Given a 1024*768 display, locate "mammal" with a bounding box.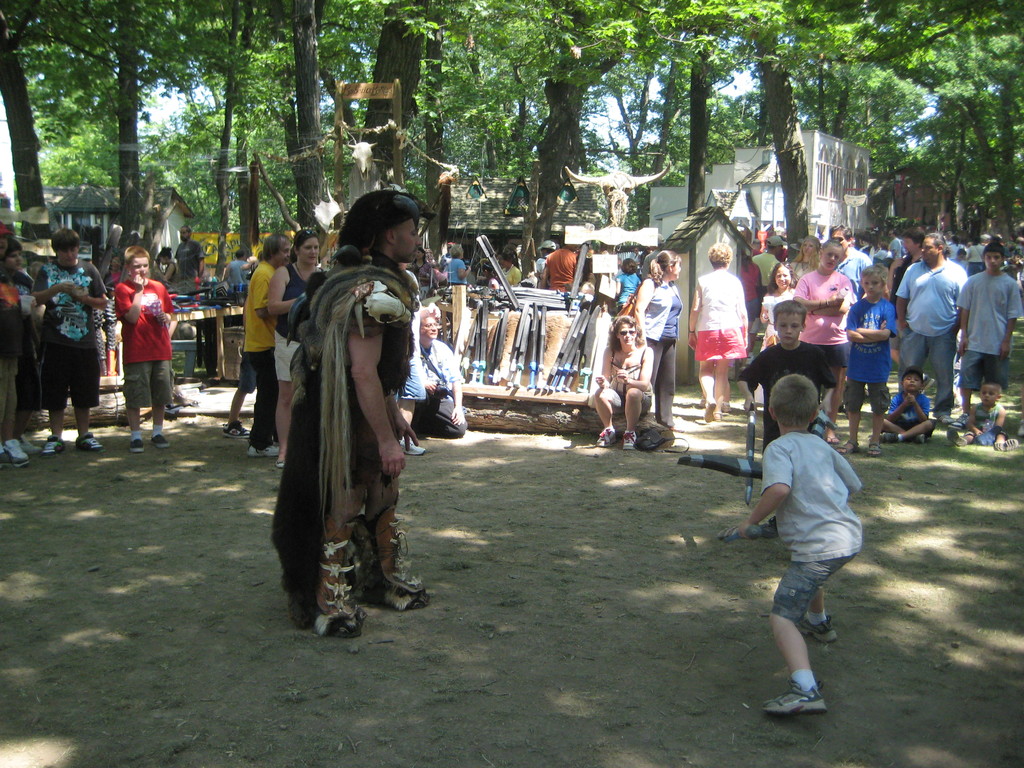
Located: 756,258,800,399.
